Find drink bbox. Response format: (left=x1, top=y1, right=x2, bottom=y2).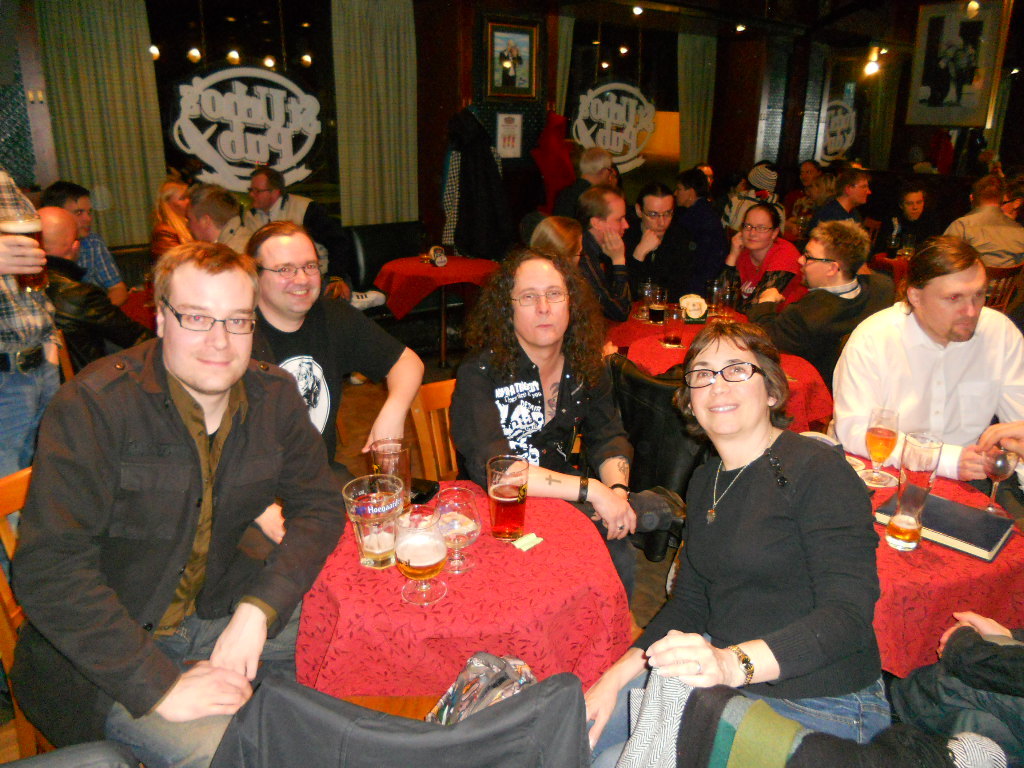
(left=344, top=492, right=406, bottom=572).
